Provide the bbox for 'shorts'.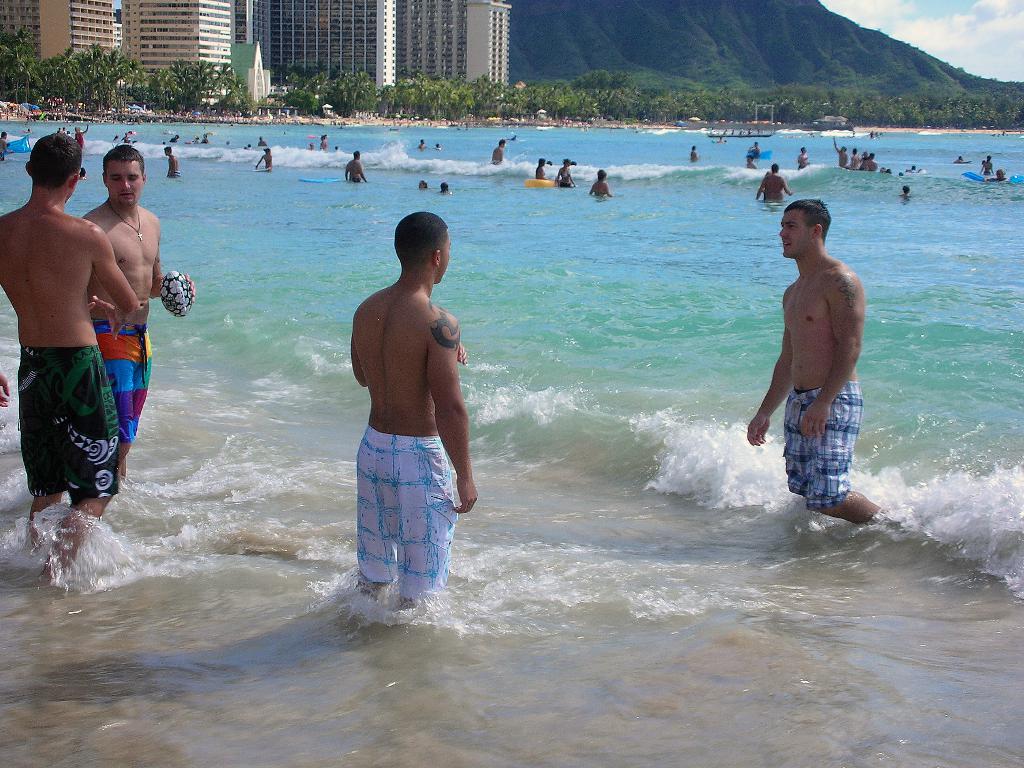
355:436:459:609.
